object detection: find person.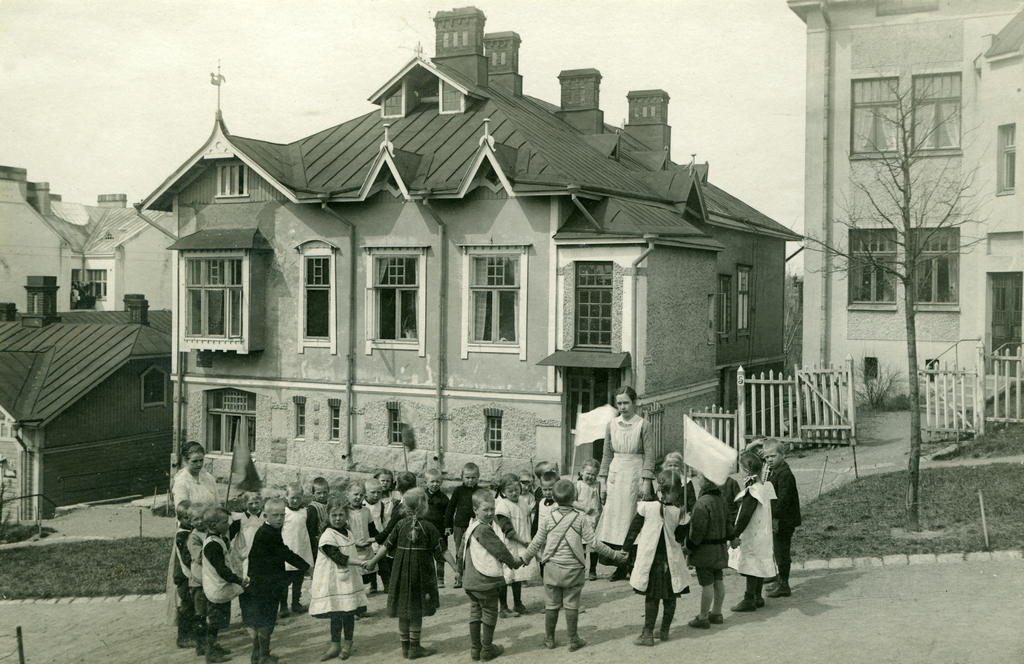
493 472 527 615.
